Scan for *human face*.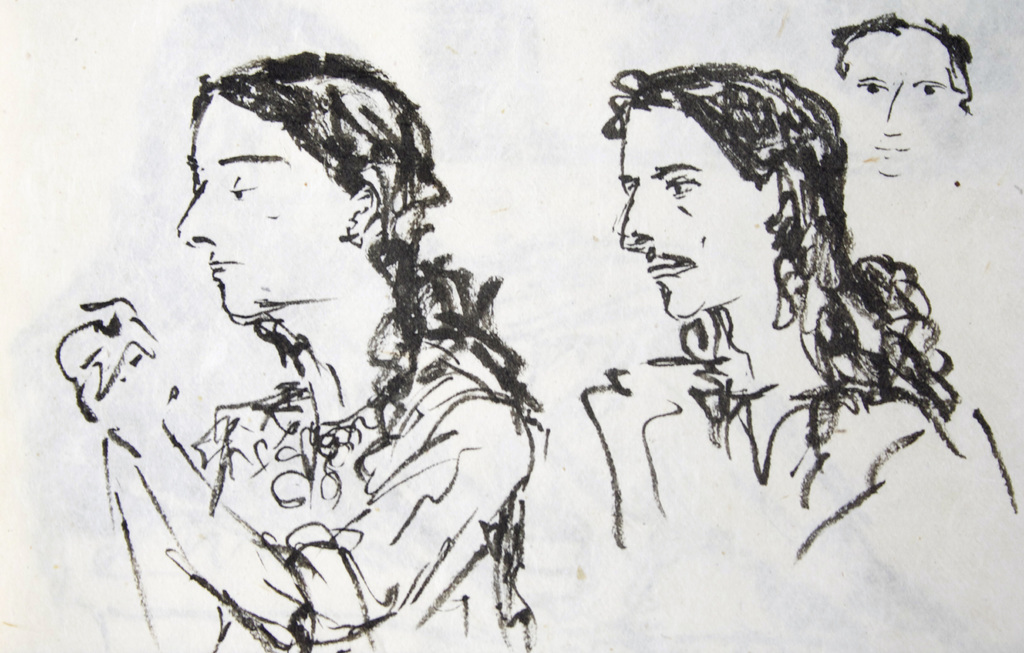
Scan result: [x1=174, y1=95, x2=354, y2=321].
